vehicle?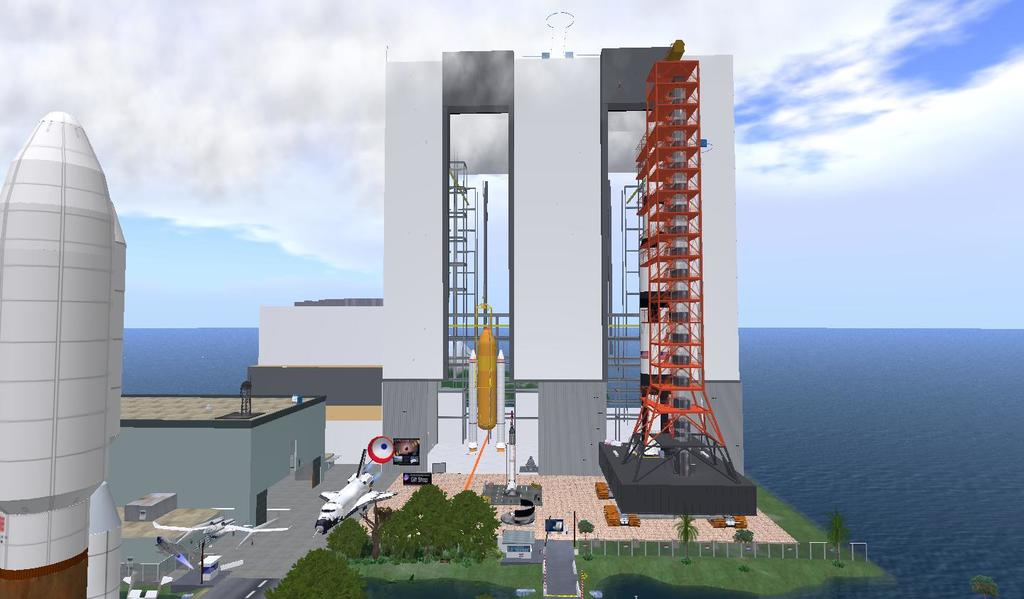
bbox=[149, 513, 289, 536]
